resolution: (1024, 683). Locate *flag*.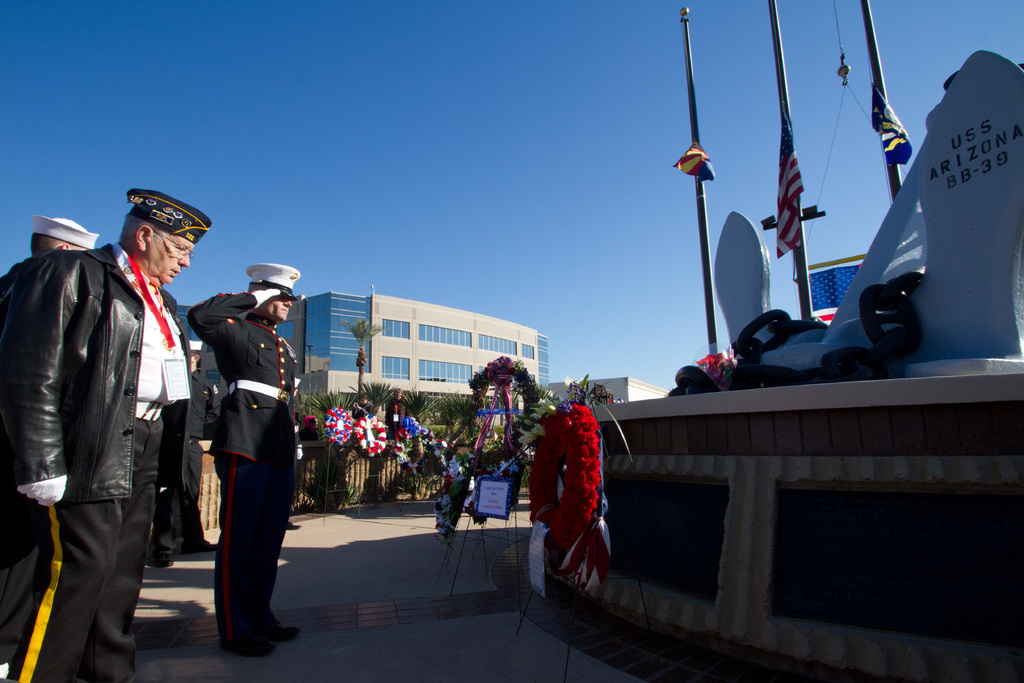
351 413 388 454.
